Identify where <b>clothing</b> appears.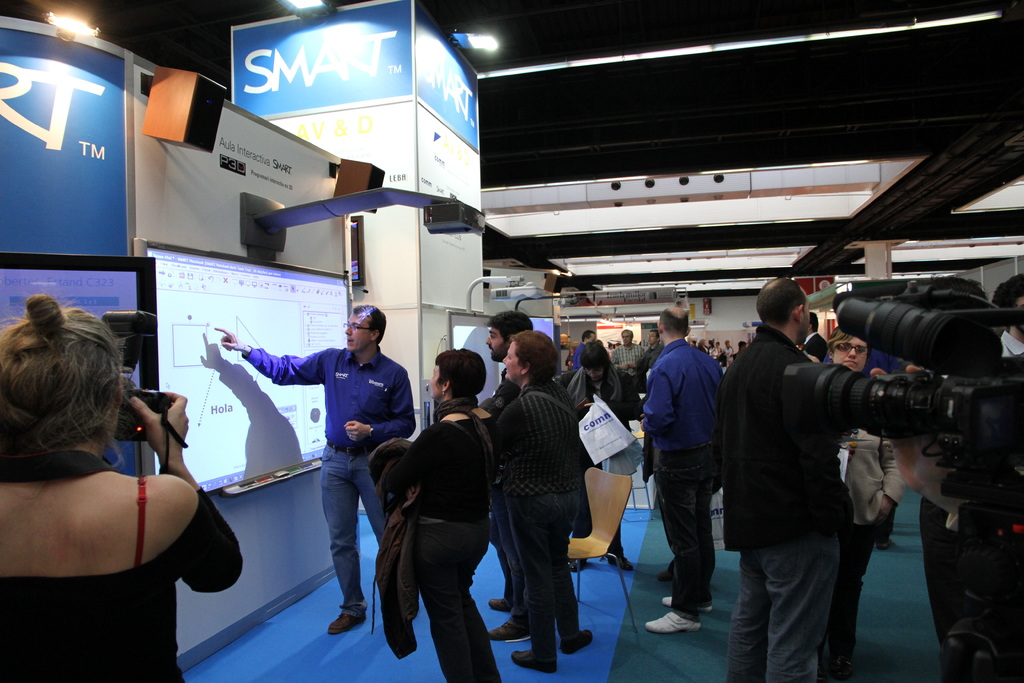
Appears at {"x1": 651, "y1": 291, "x2": 744, "y2": 620}.
